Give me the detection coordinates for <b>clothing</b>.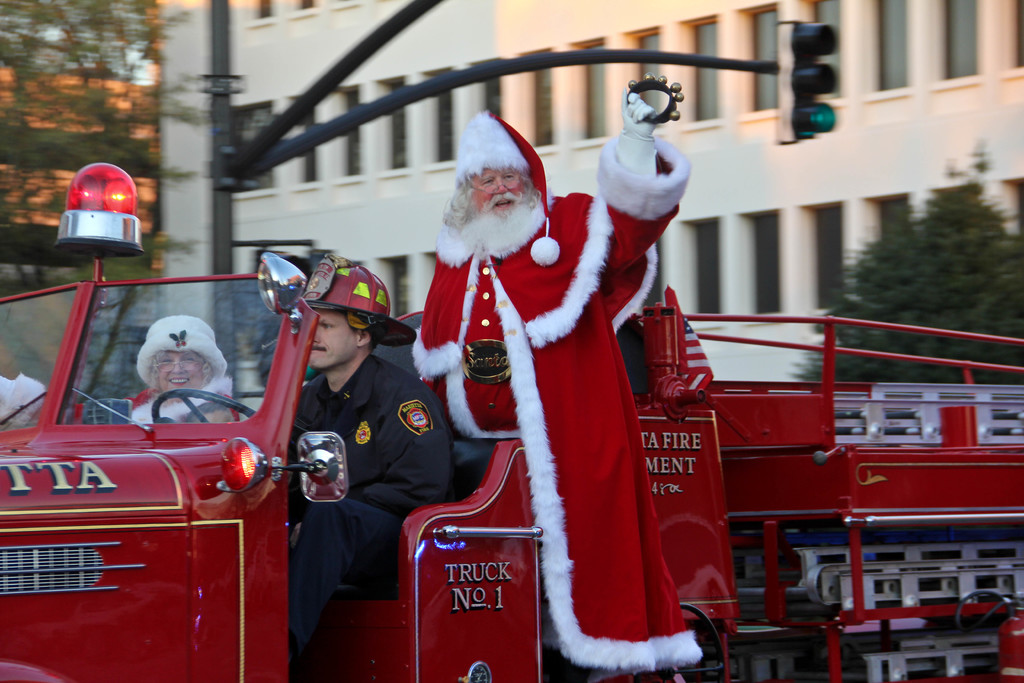
bbox=[391, 82, 702, 666].
